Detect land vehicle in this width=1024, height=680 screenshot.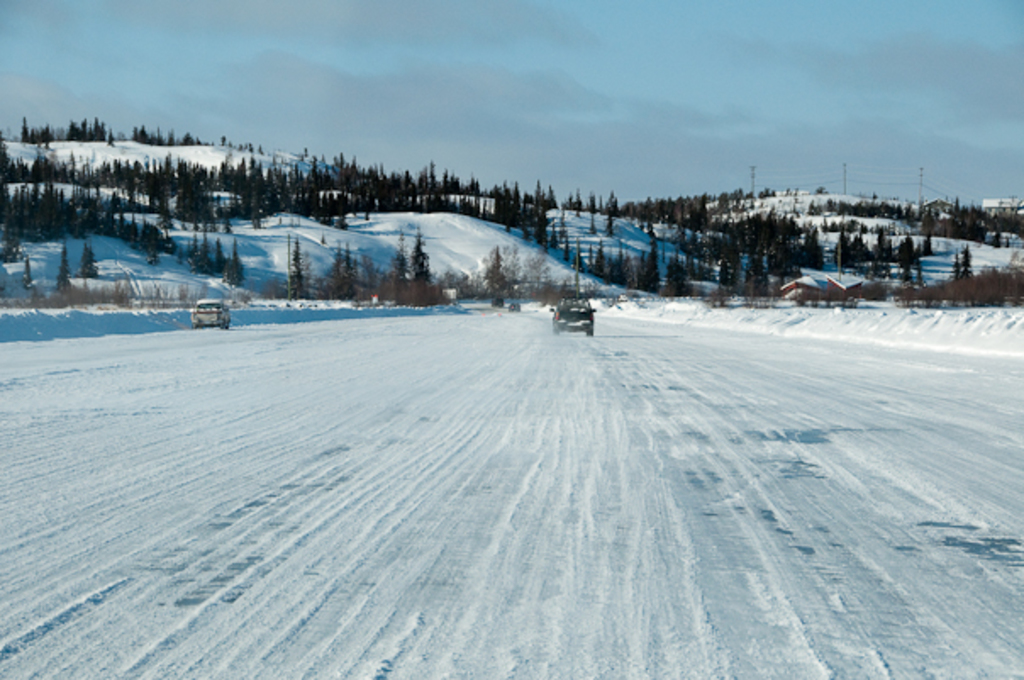
Detection: Rect(548, 304, 597, 336).
